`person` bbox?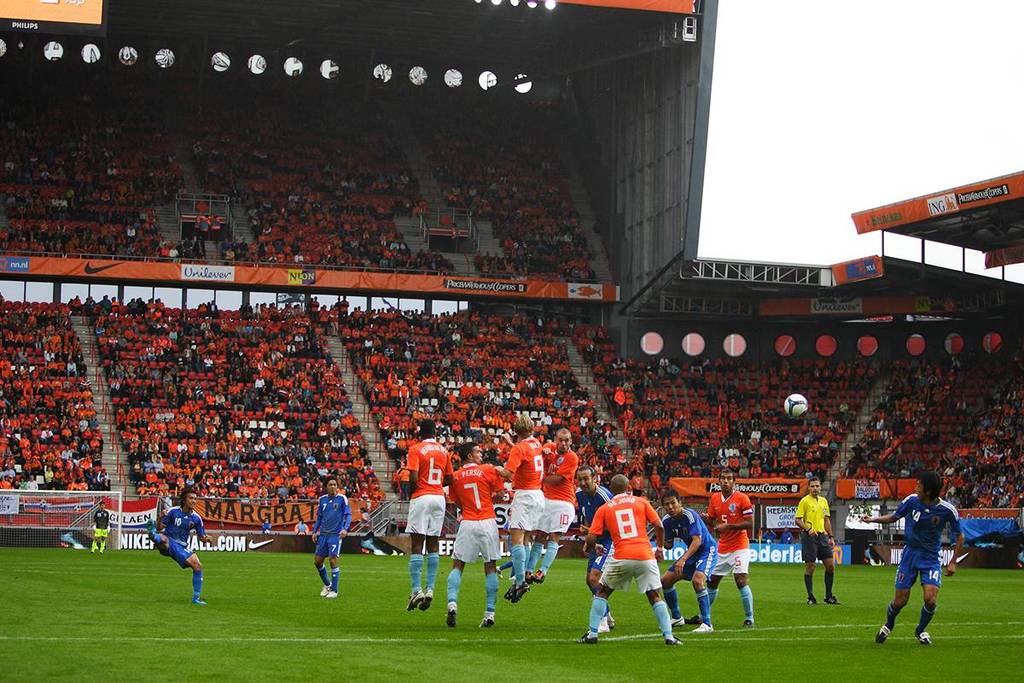
region(704, 357, 713, 371)
